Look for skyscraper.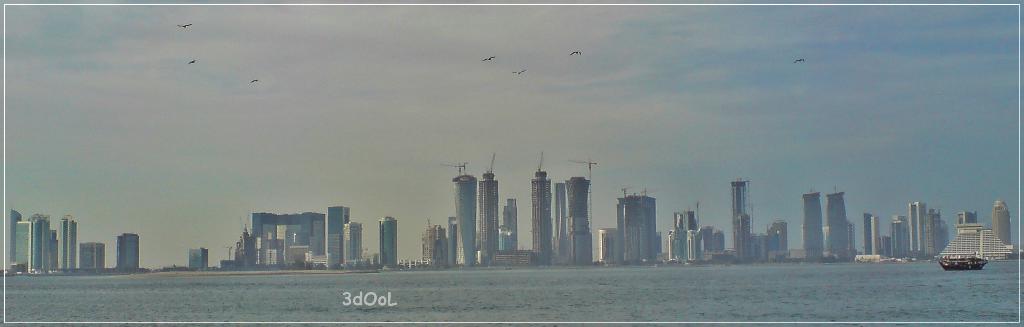
Found: 990,201,1007,246.
